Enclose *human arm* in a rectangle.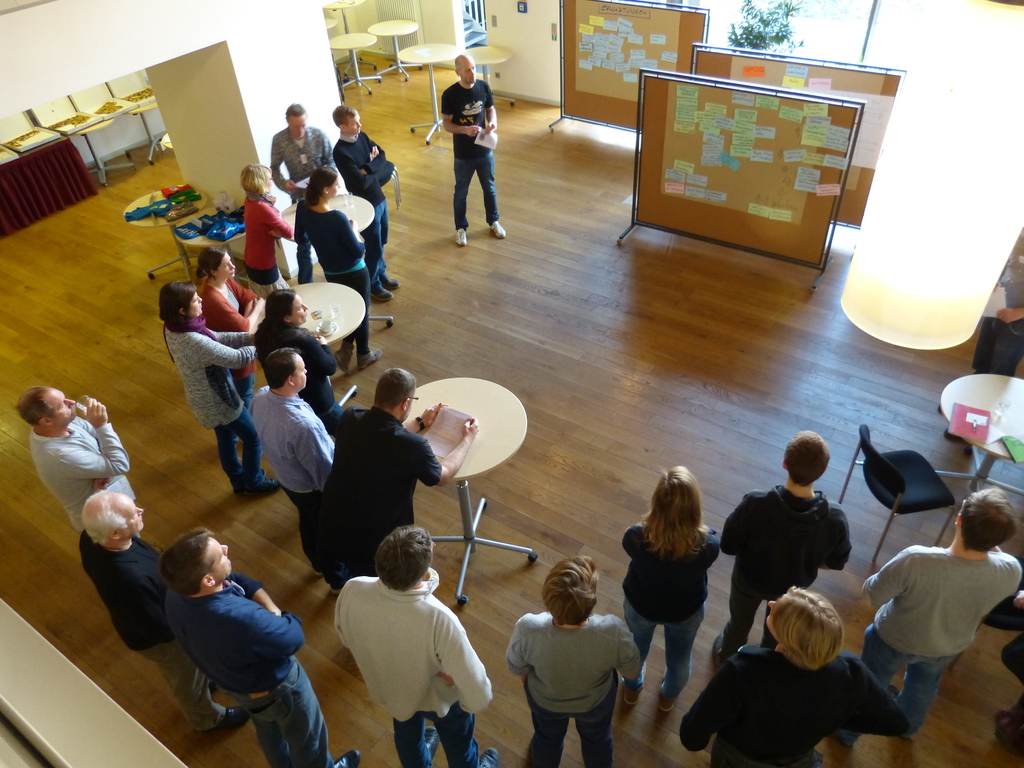
<box>444,623,489,717</box>.
